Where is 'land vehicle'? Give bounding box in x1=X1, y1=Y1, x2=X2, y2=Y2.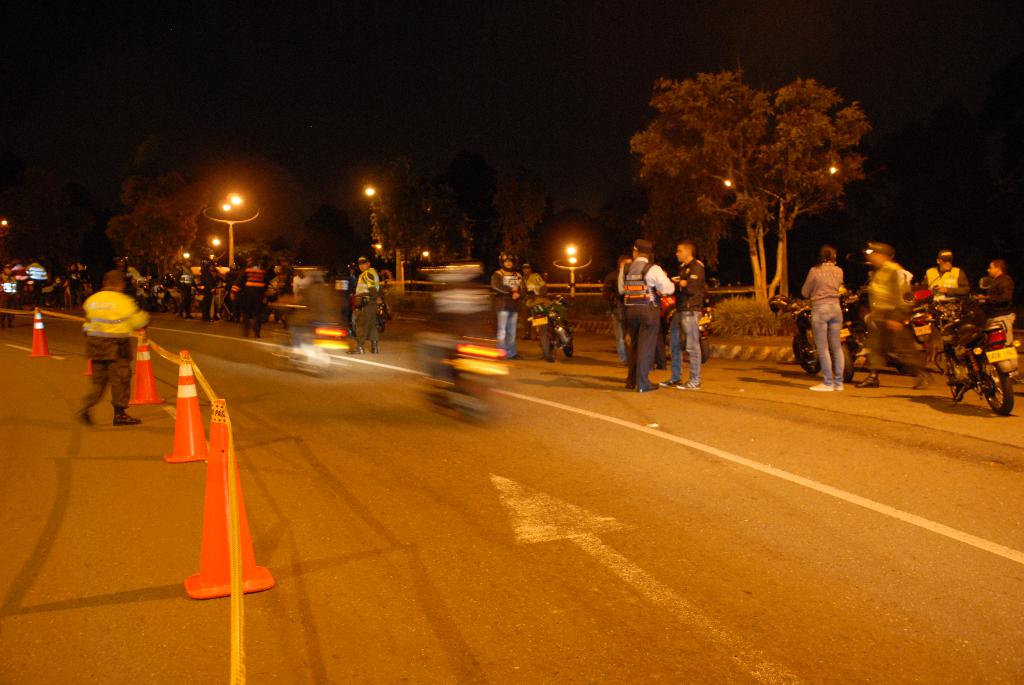
x1=788, y1=299, x2=856, y2=380.
